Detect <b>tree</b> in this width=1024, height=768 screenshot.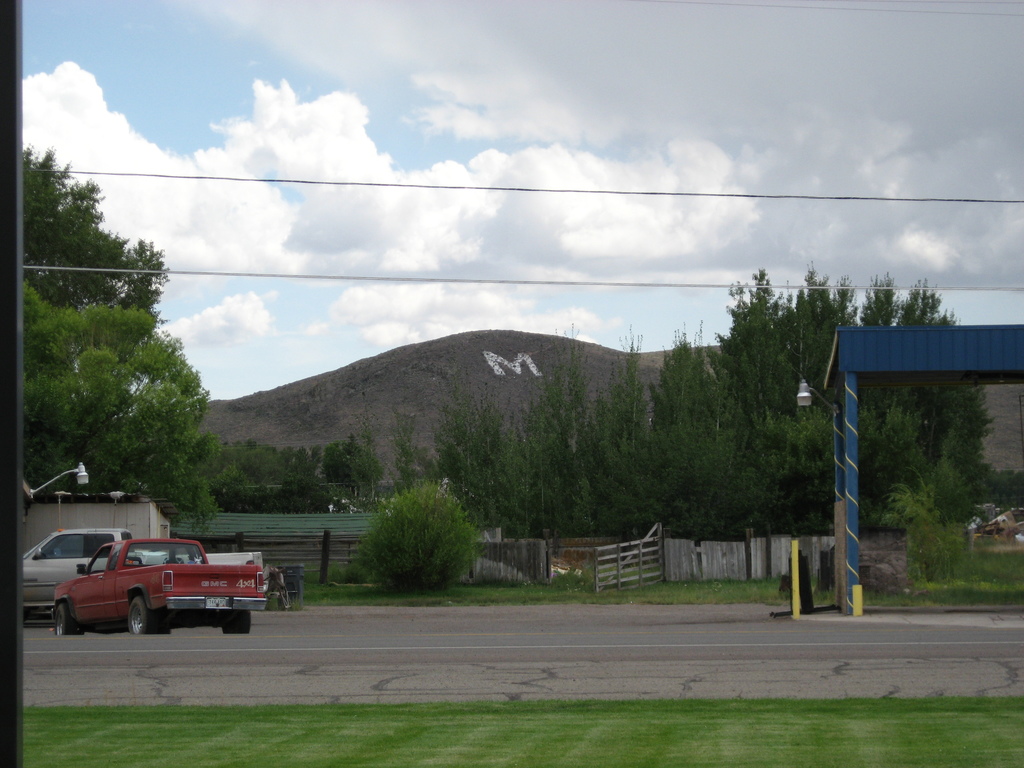
Detection: x1=708 y1=267 x2=996 y2=531.
